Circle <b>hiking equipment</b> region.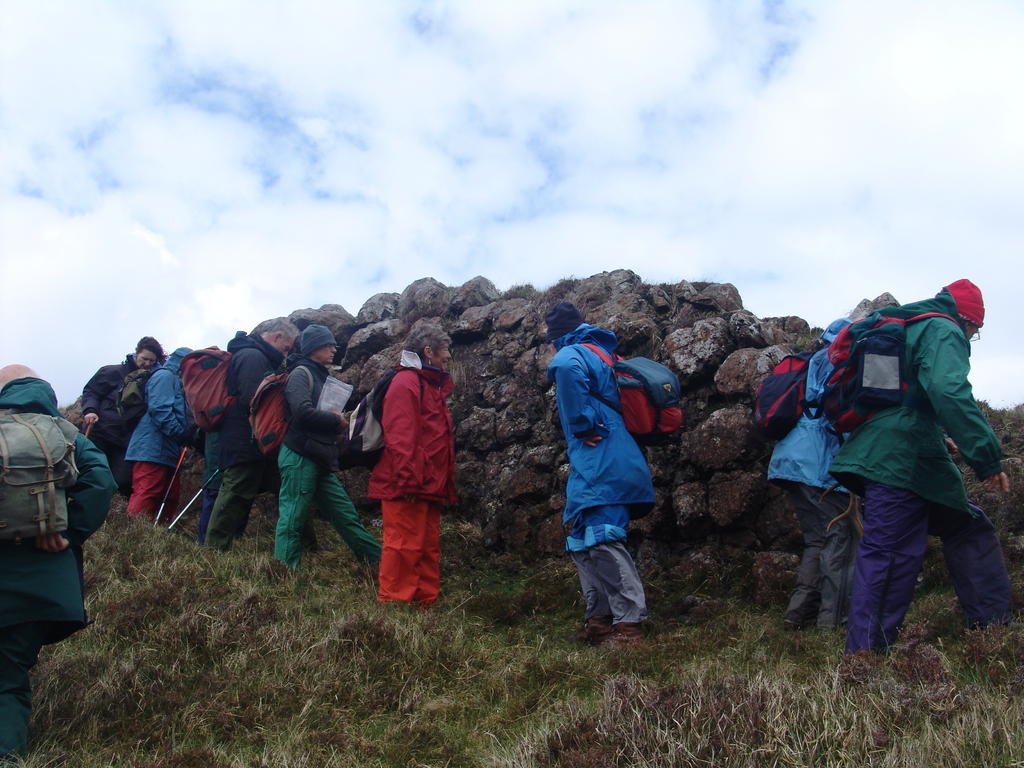
Region: 755:347:833:444.
